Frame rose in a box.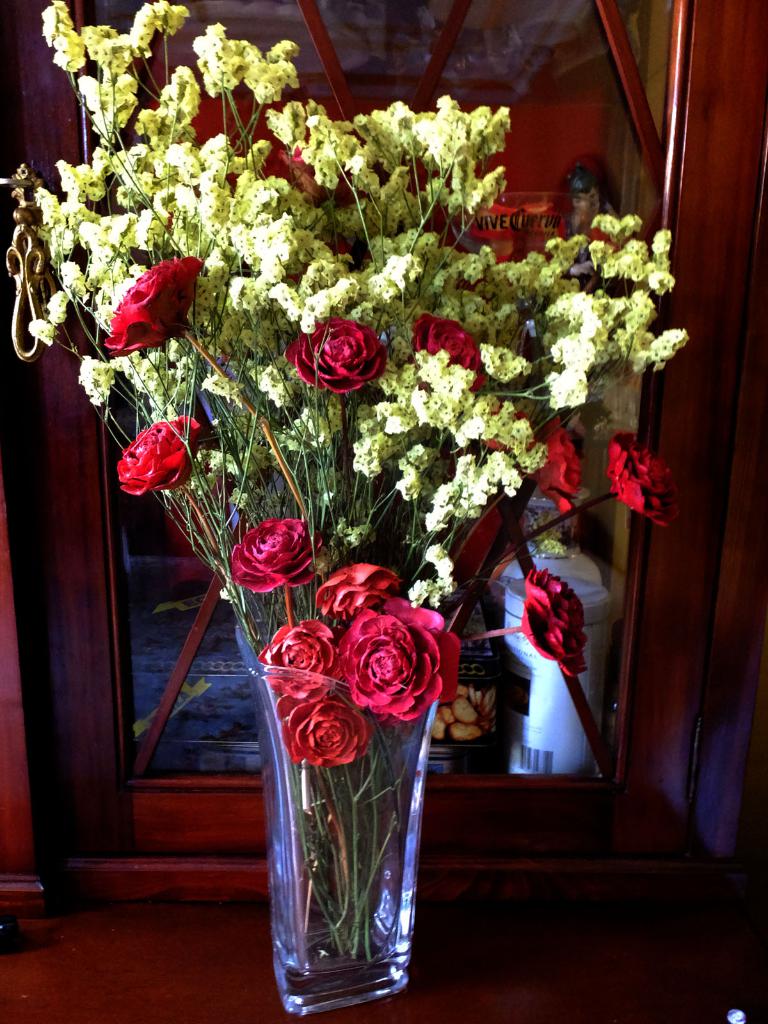
{"left": 410, "top": 309, "right": 485, "bottom": 393}.
